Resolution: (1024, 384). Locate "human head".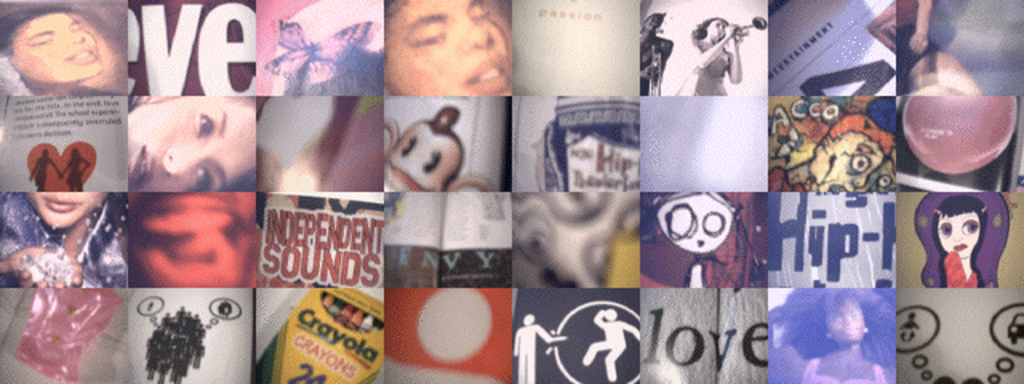
10 2 110 80.
